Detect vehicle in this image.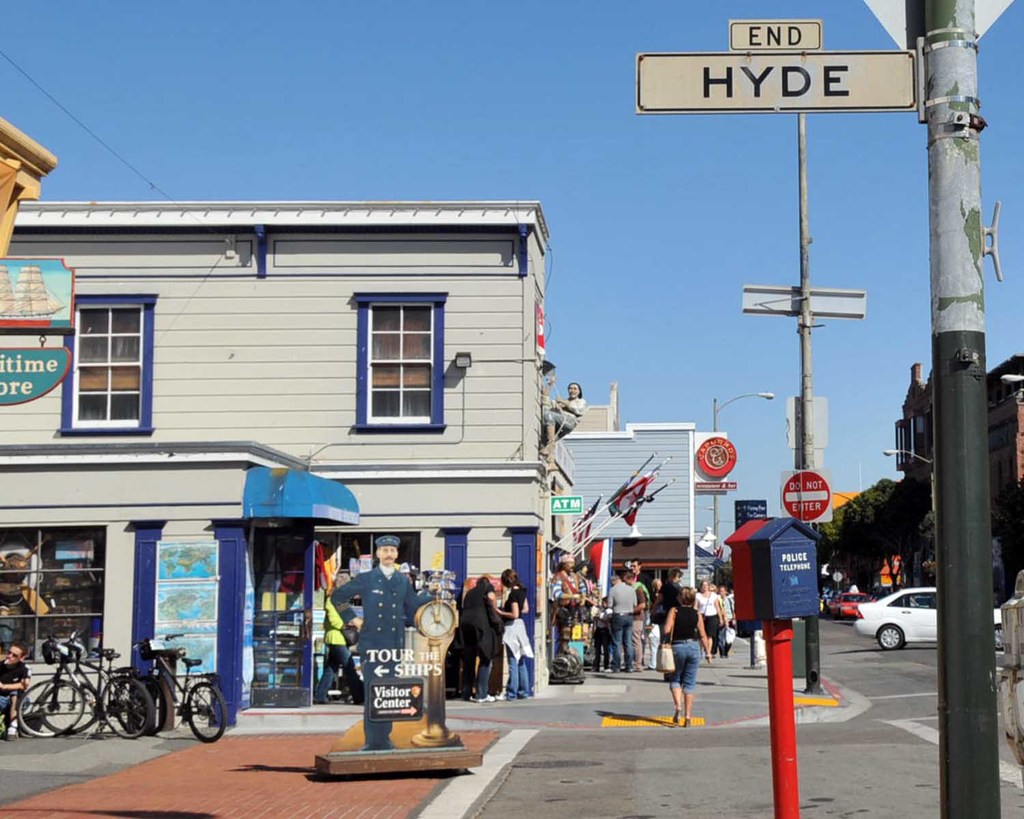
Detection: 6/629/147/739.
